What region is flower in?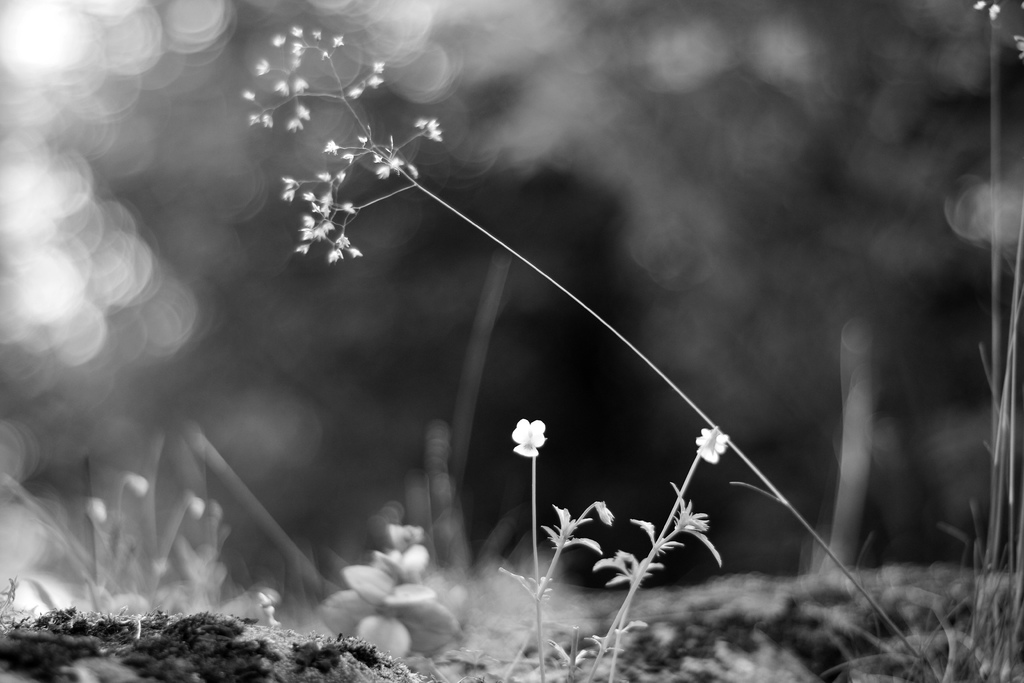
detection(262, 111, 274, 133).
